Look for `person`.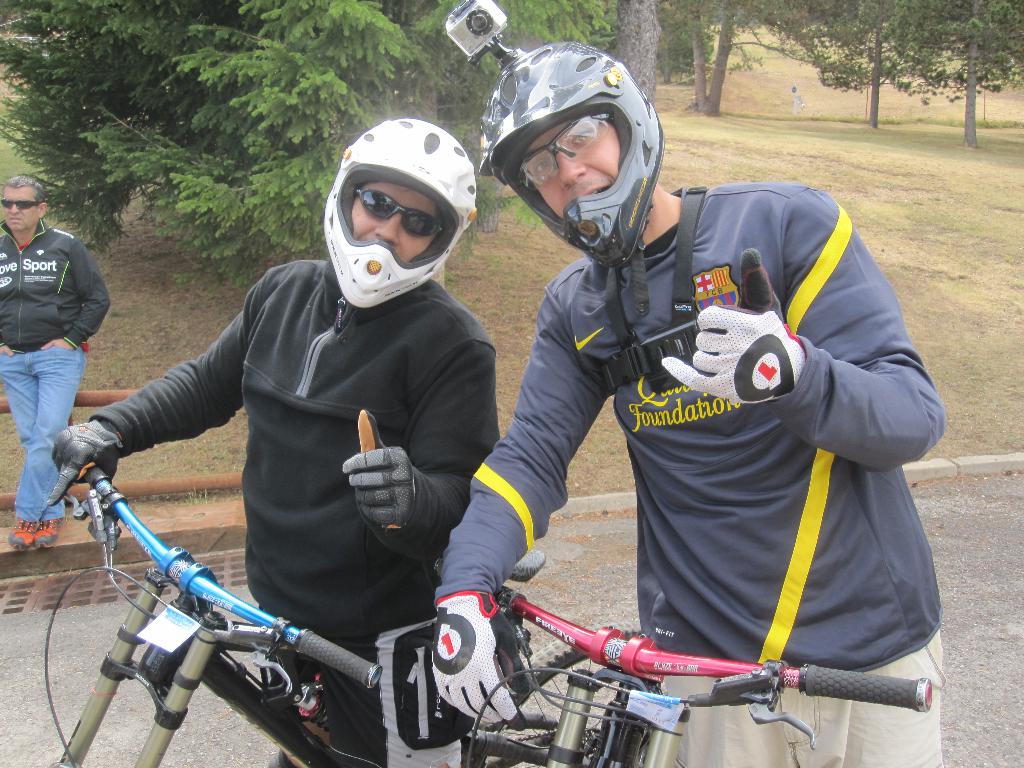
Found: (left=49, top=116, right=502, bottom=767).
